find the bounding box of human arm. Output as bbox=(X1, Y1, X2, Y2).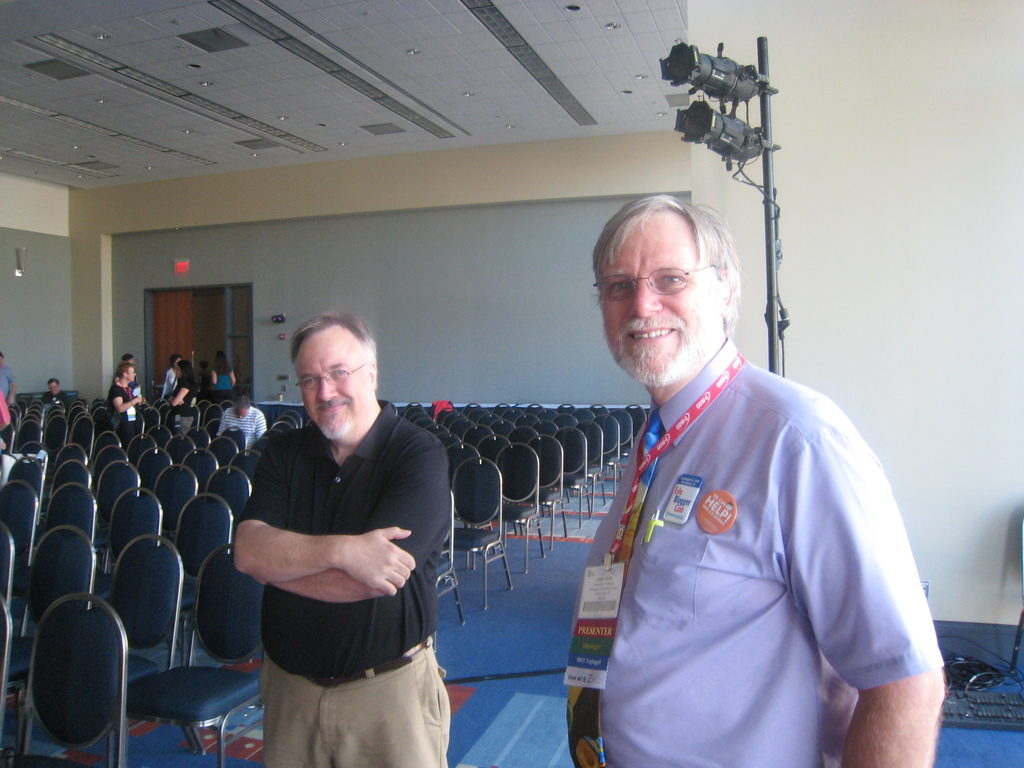
bbox=(212, 368, 216, 384).
